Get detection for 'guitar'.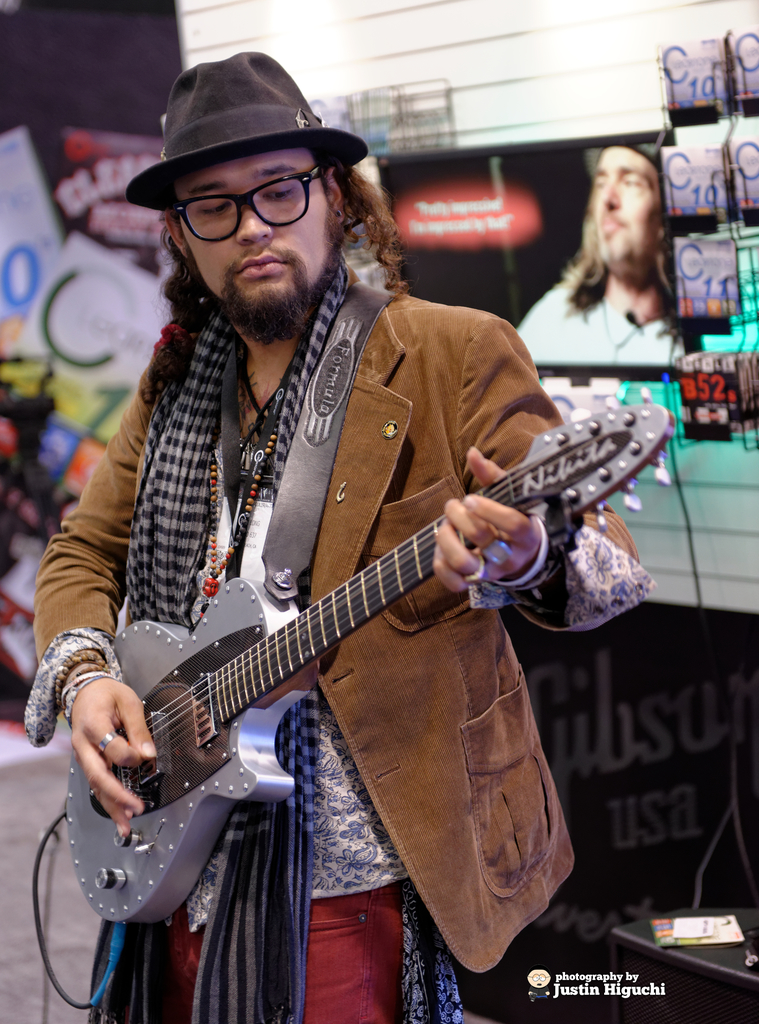
Detection: <box>63,396,676,924</box>.
